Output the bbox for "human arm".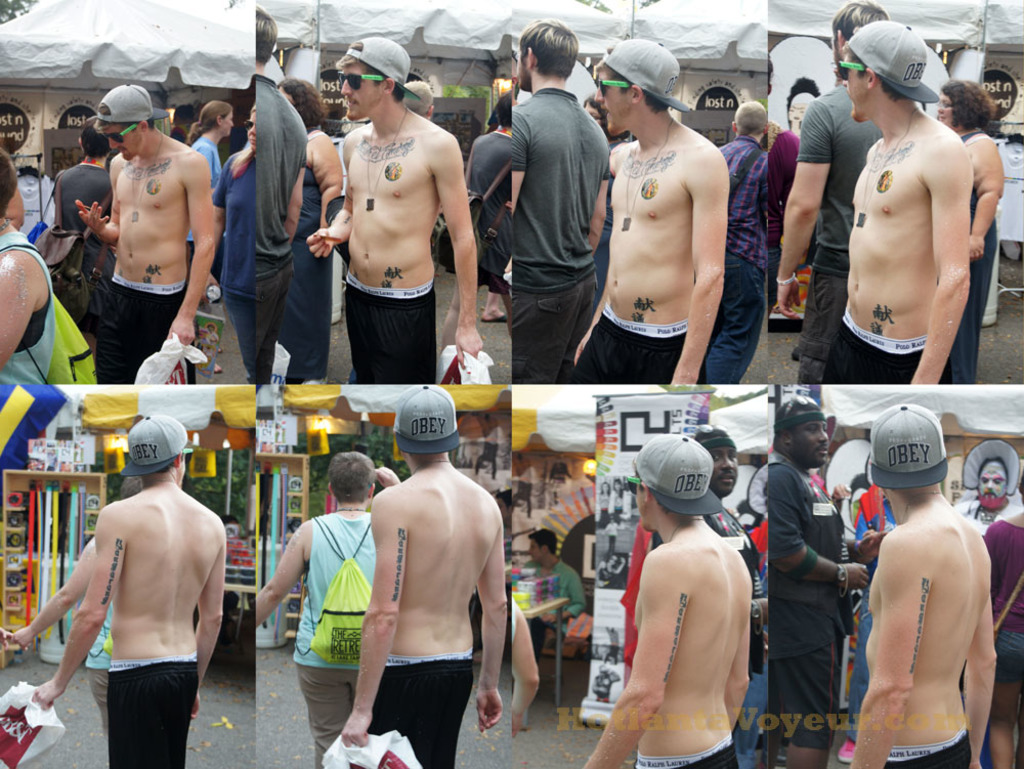
(x1=376, y1=463, x2=400, y2=492).
